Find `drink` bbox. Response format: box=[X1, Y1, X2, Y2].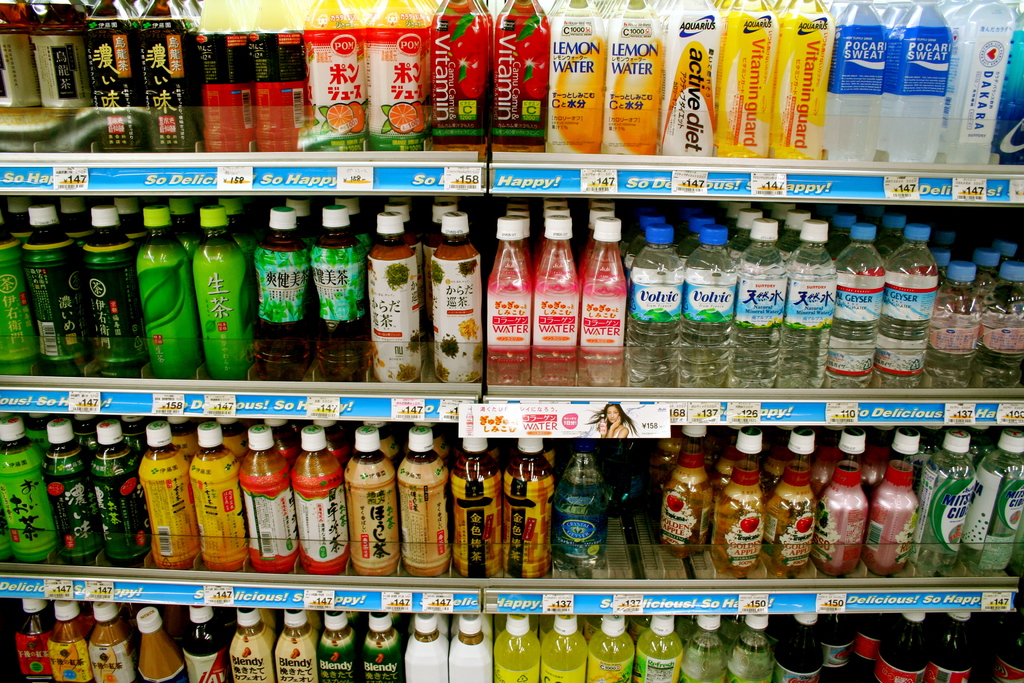
box=[664, 0, 714, 159].
